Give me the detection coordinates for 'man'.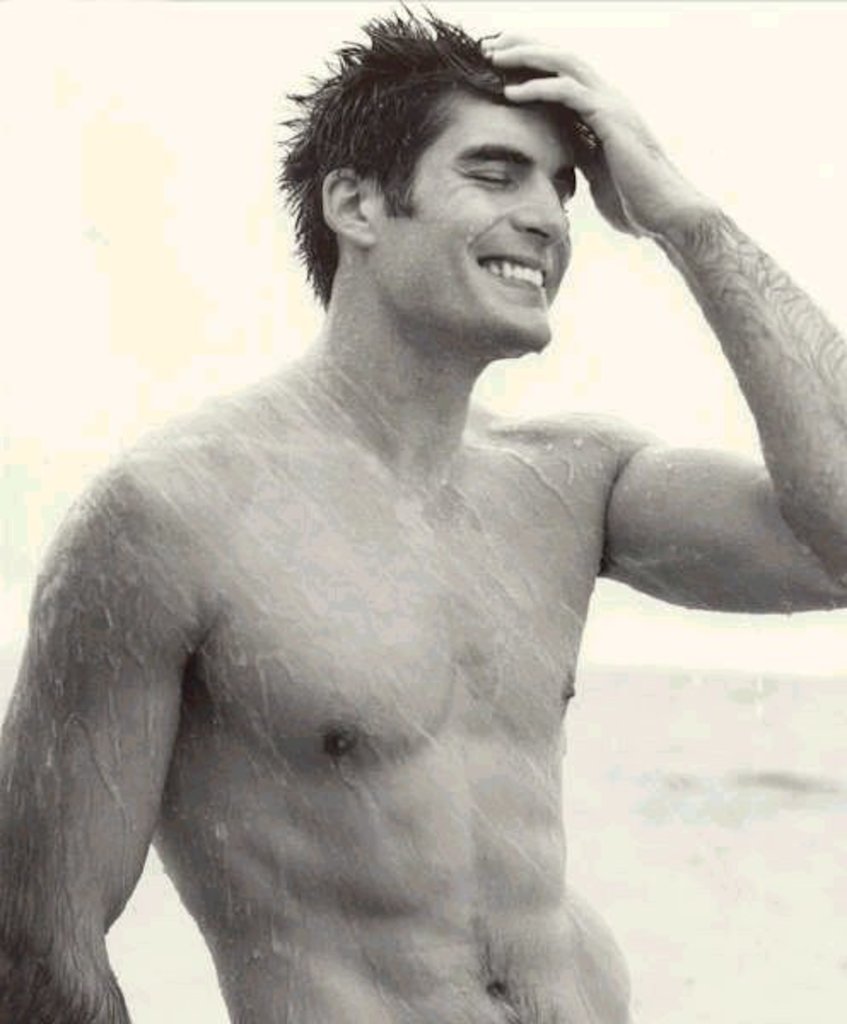
{"left": 0, "top": 10, "right": 845, "bottom": 1022}.
